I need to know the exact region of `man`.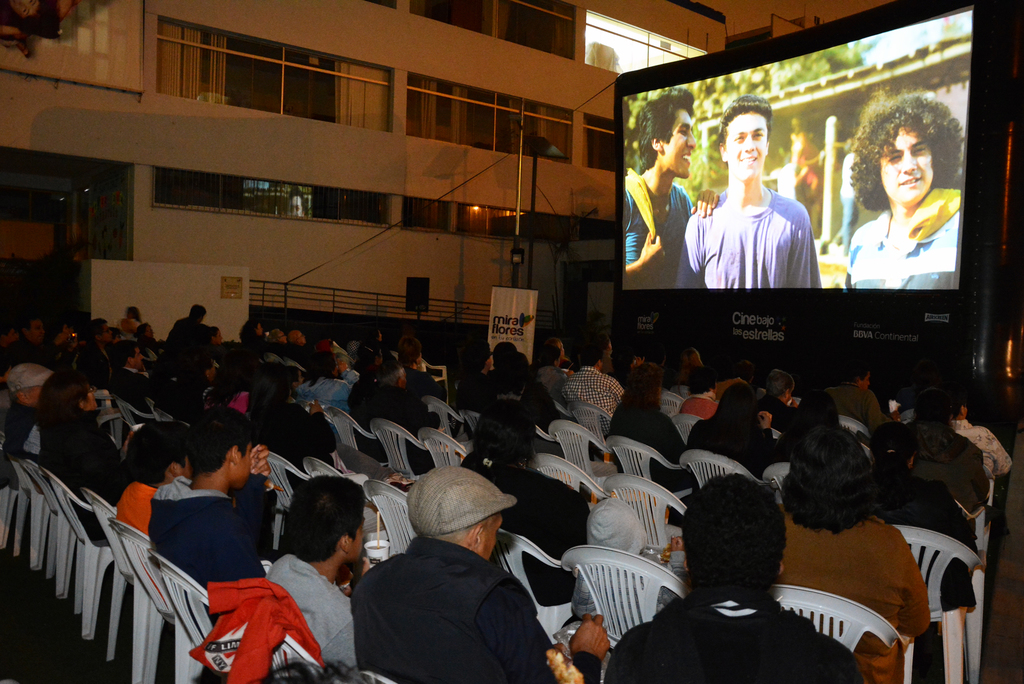
Region: {"x1": 340, "y1": 476, "x2": 563, "y2": 682}.
